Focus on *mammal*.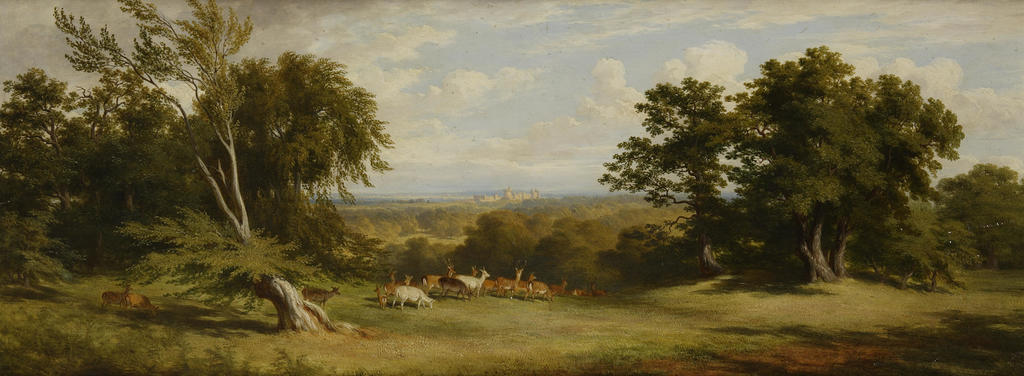
Focused at (388, 284, 430, 306).
